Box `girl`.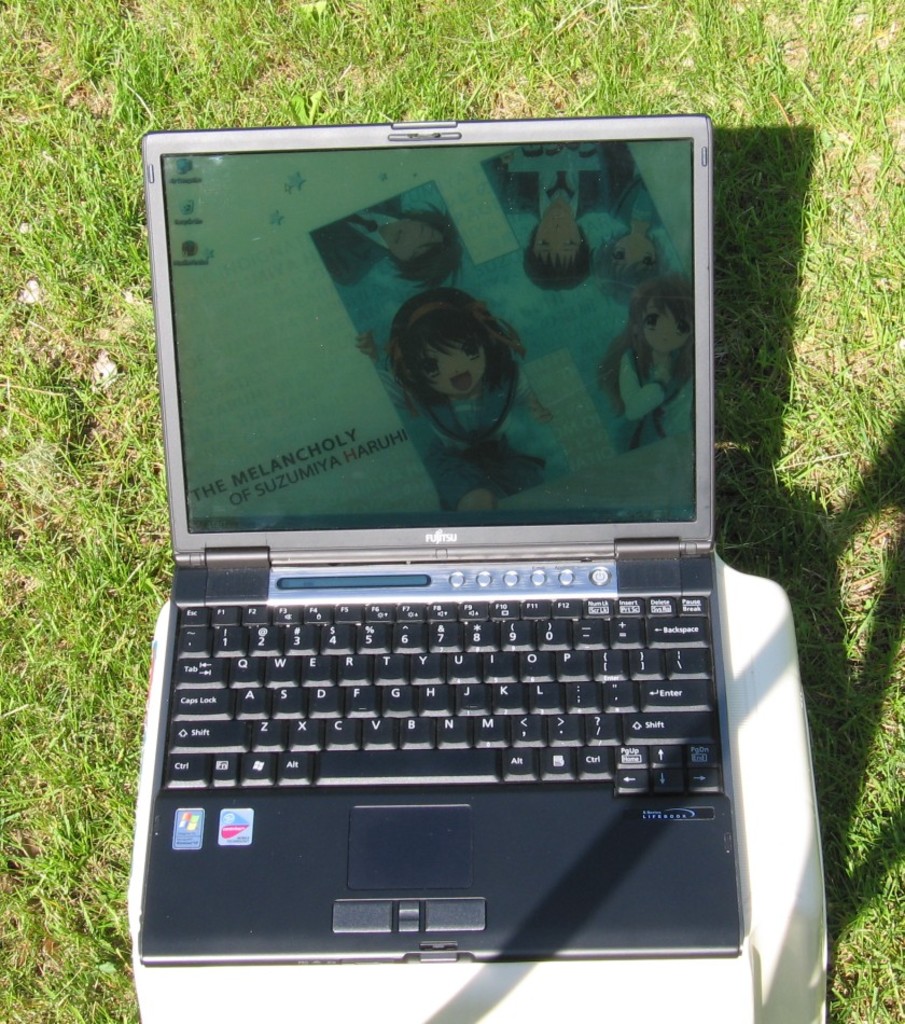
598/276/696/455.
